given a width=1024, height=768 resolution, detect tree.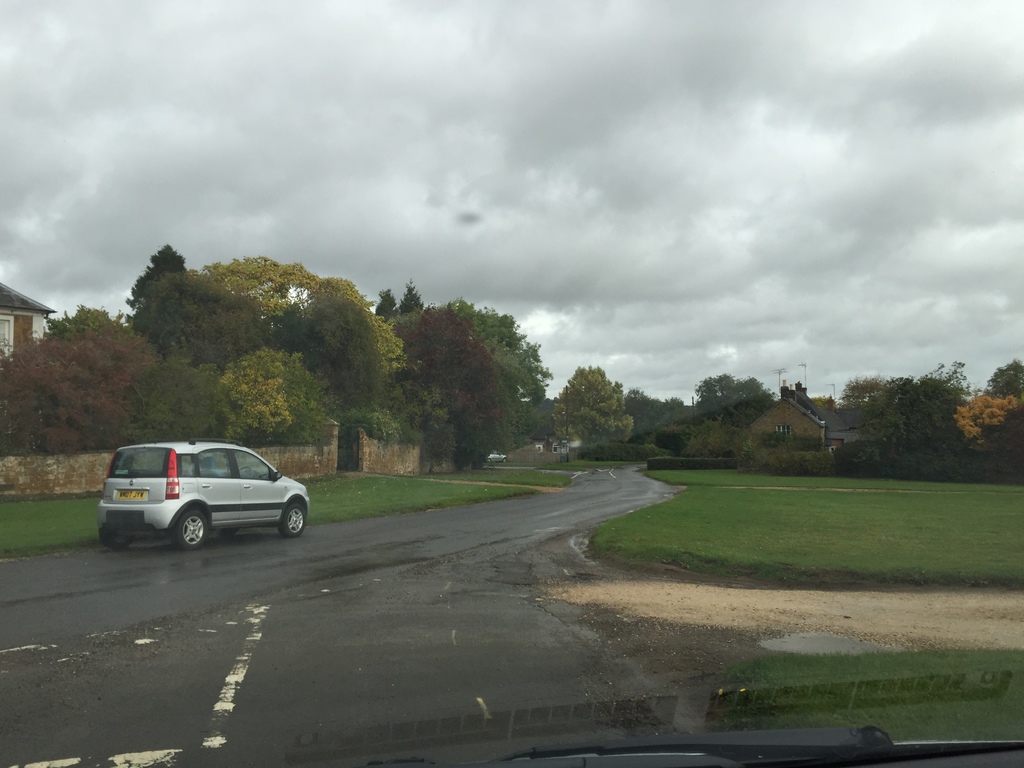
BBox(400, 311, 543, 466).
